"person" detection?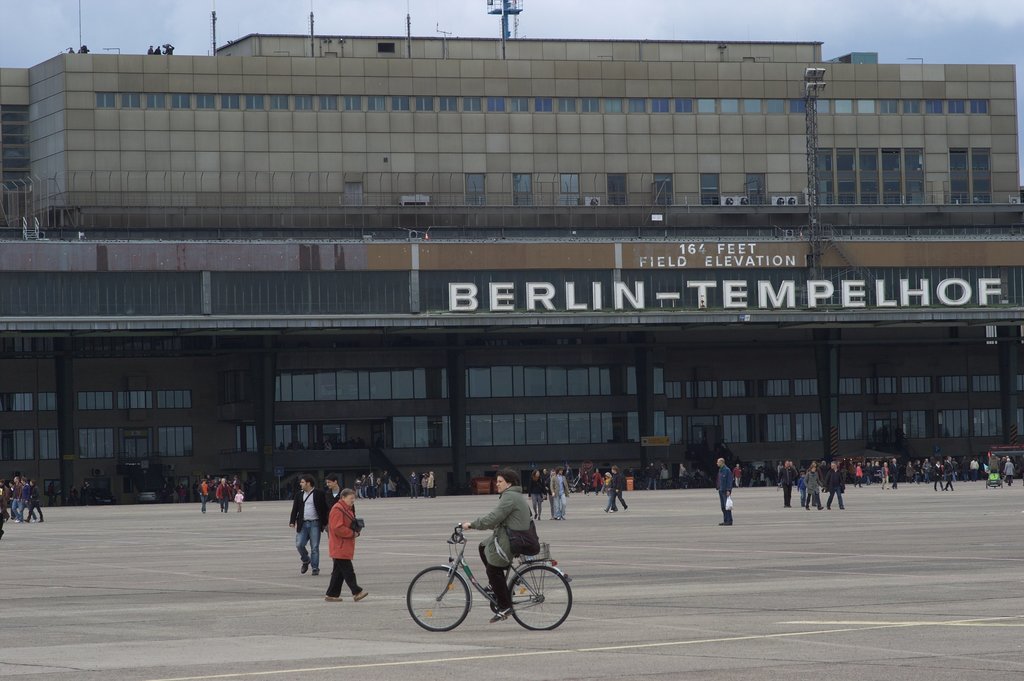
47, 480, 58, 508
